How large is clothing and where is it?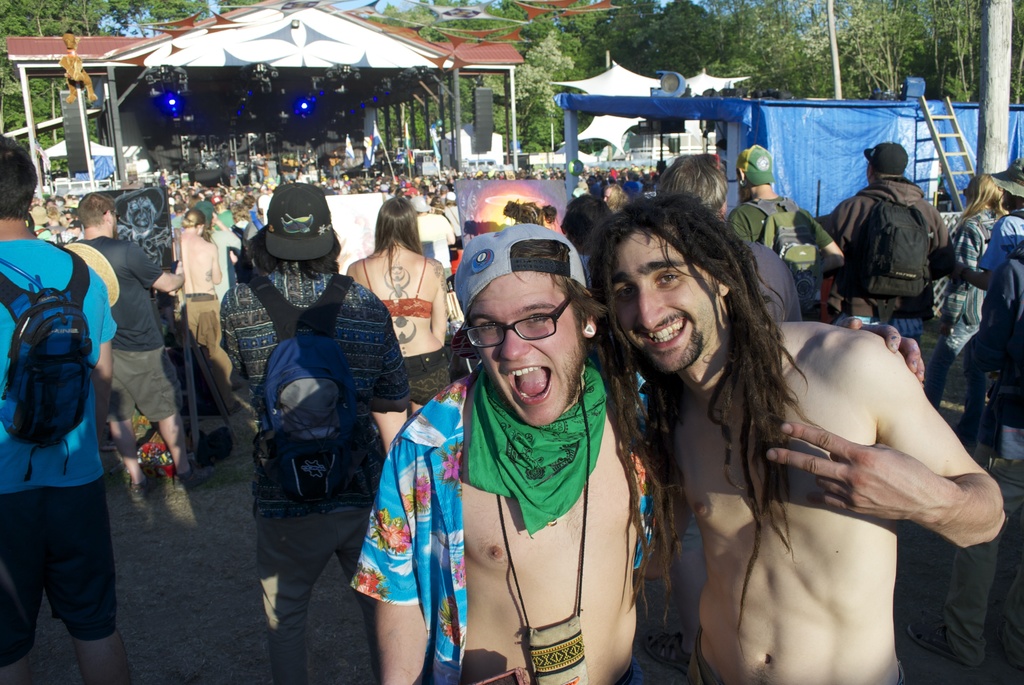
Bounding box: (x1=390, y1=351, x2=458, y2=402).
